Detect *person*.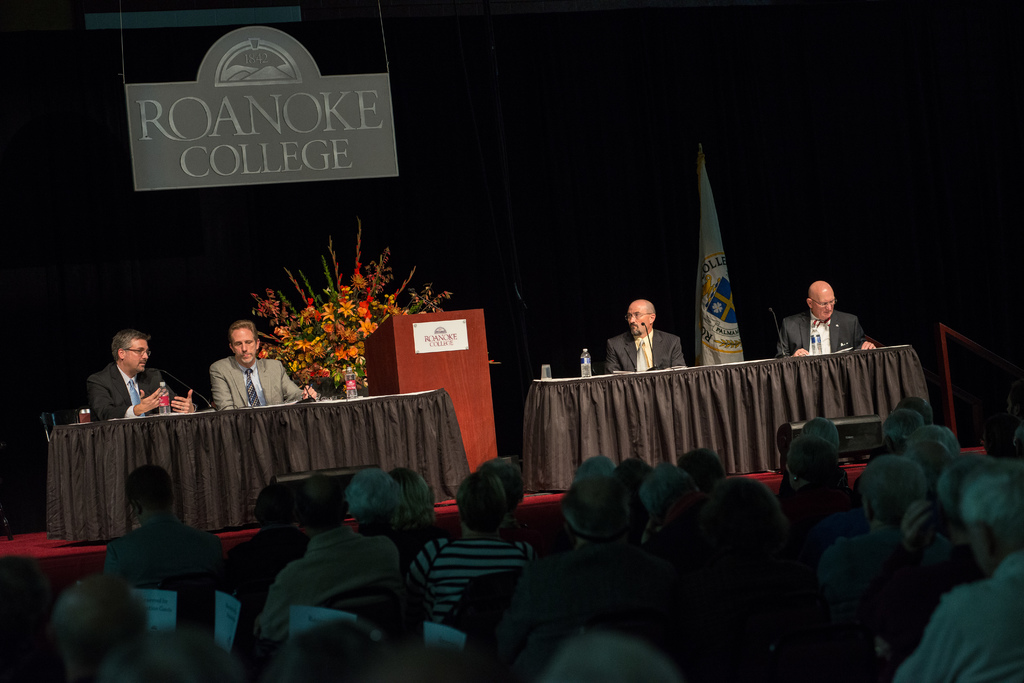
Detected at {"left": 102, "top": 467, "right": 246, "bottom": 602}.
